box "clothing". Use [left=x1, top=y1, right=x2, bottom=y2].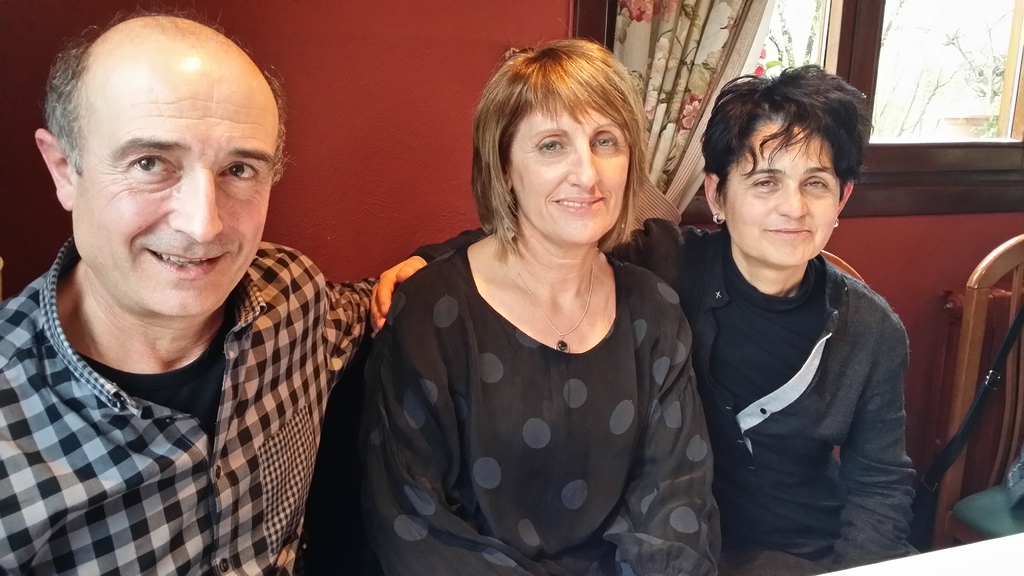
[left=415, top=224, right=907, bottom=575].
